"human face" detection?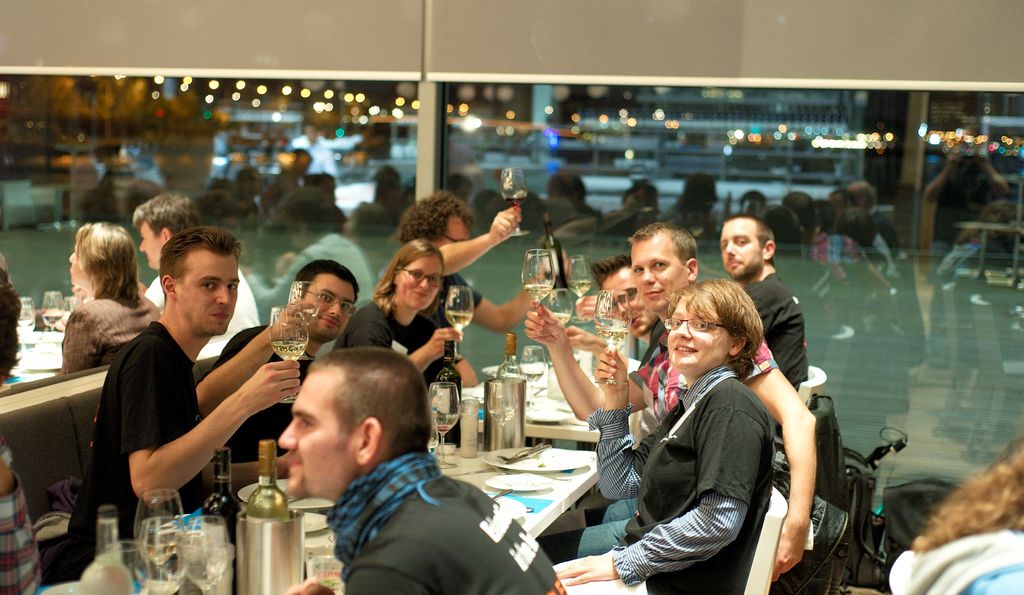
pyautogui.locateOnScreen(603, 270, 658, 335)
